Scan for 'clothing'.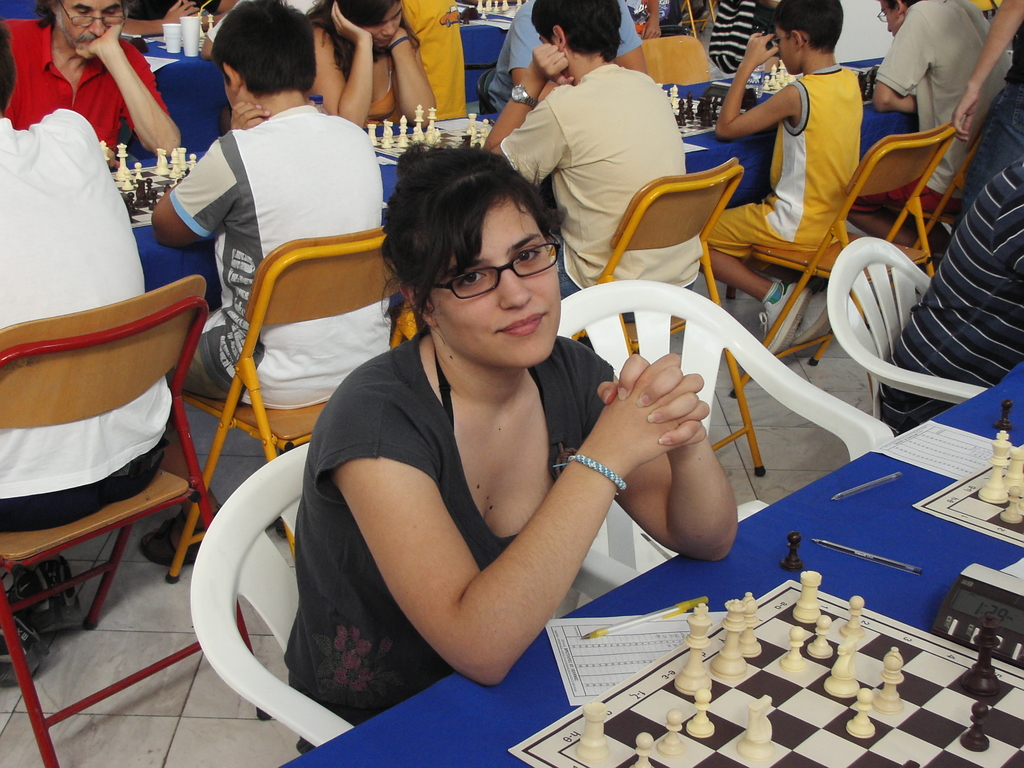
Scan result: l=499, t=64, r=701, b=321.
